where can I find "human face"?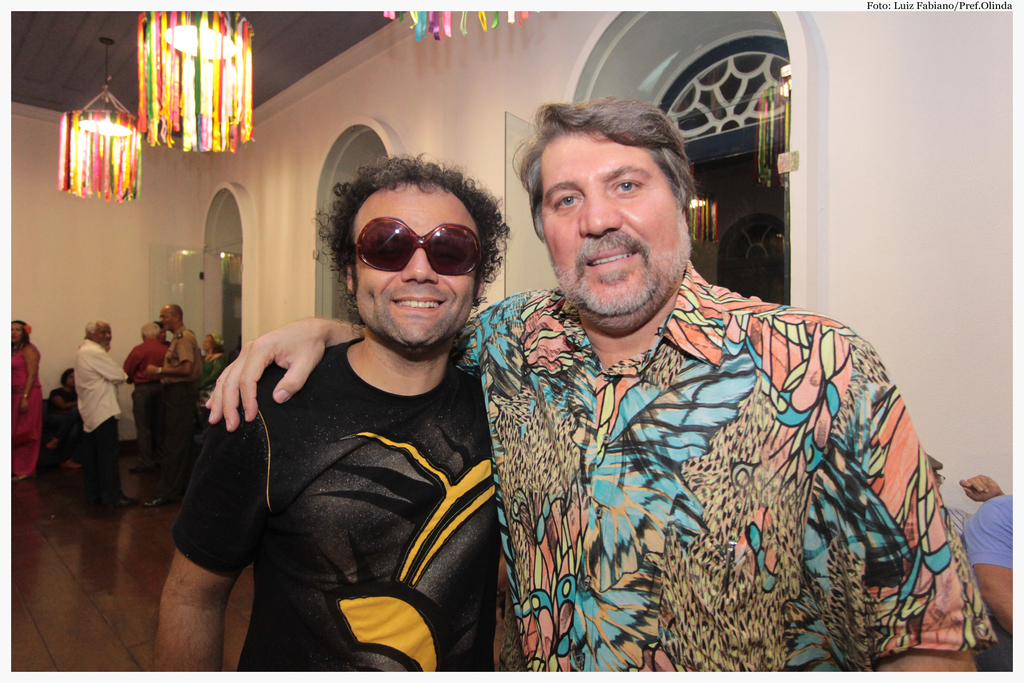
You can find it at <bbox>90, 325, 112, 349</bbox>.
